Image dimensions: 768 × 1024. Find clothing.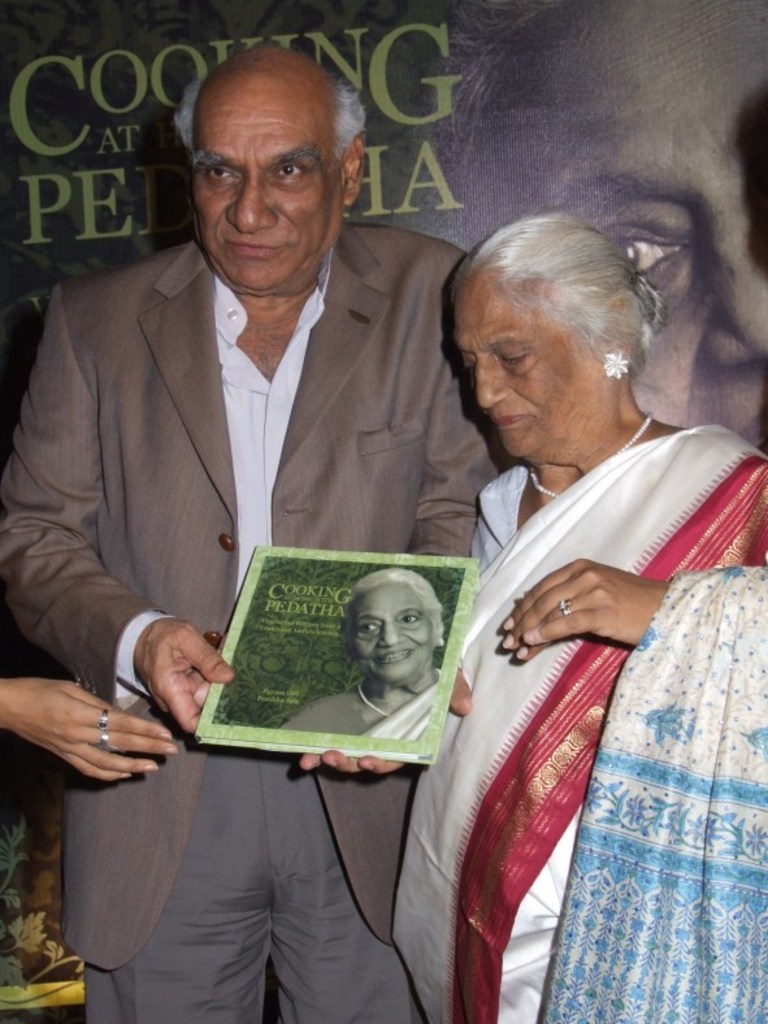
locate(27, 148, 509, 938).
